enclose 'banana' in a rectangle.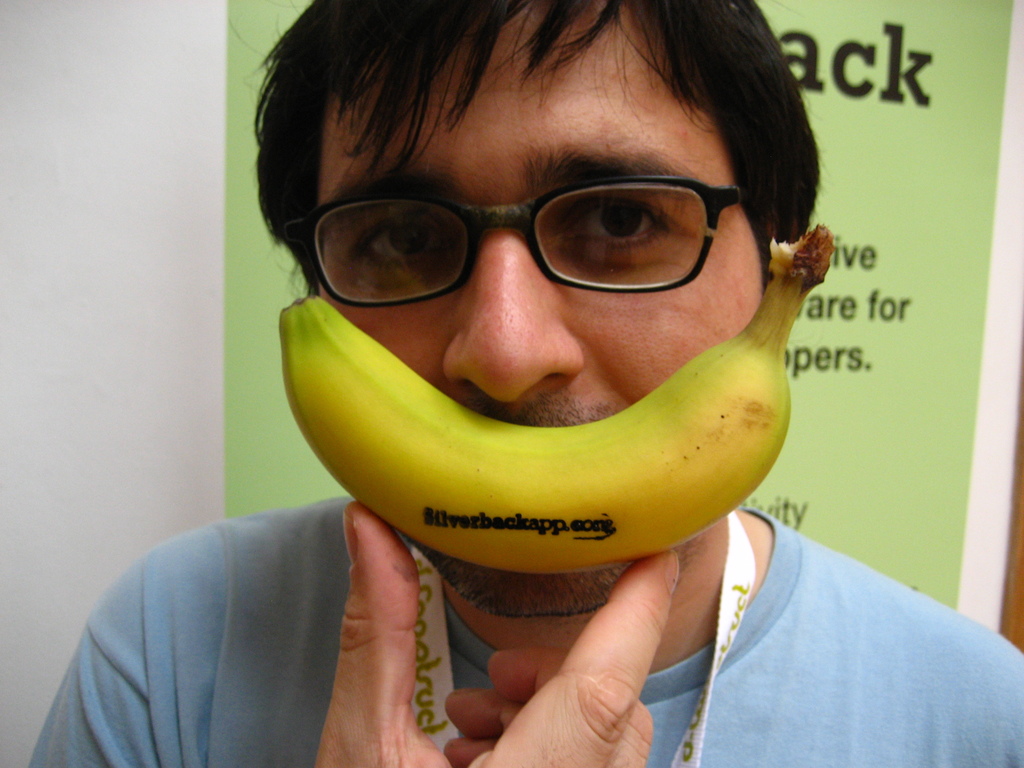
282 226 831 569.
